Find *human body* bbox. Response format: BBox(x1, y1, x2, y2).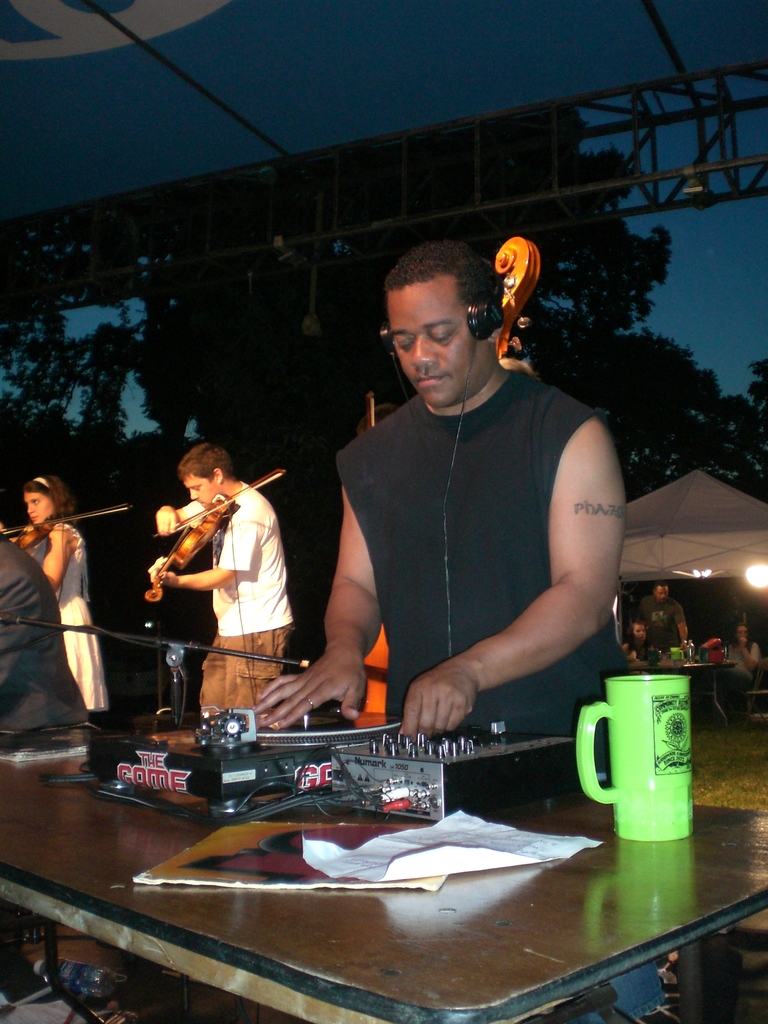
BBox(8, 465, 113, 710).
